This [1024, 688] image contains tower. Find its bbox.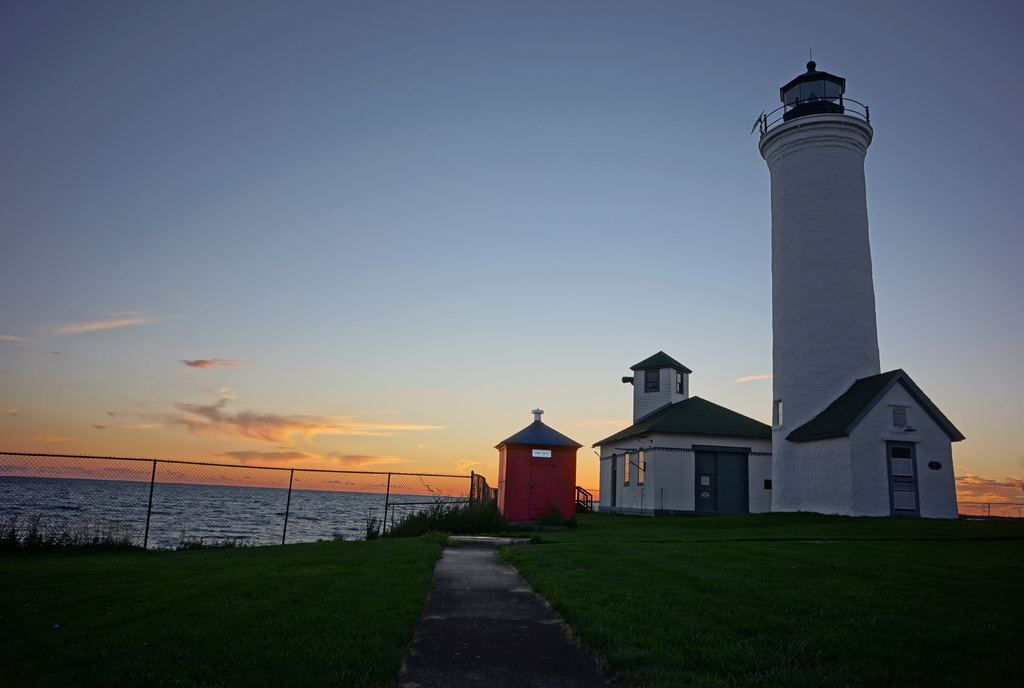
732/55/927/486.
